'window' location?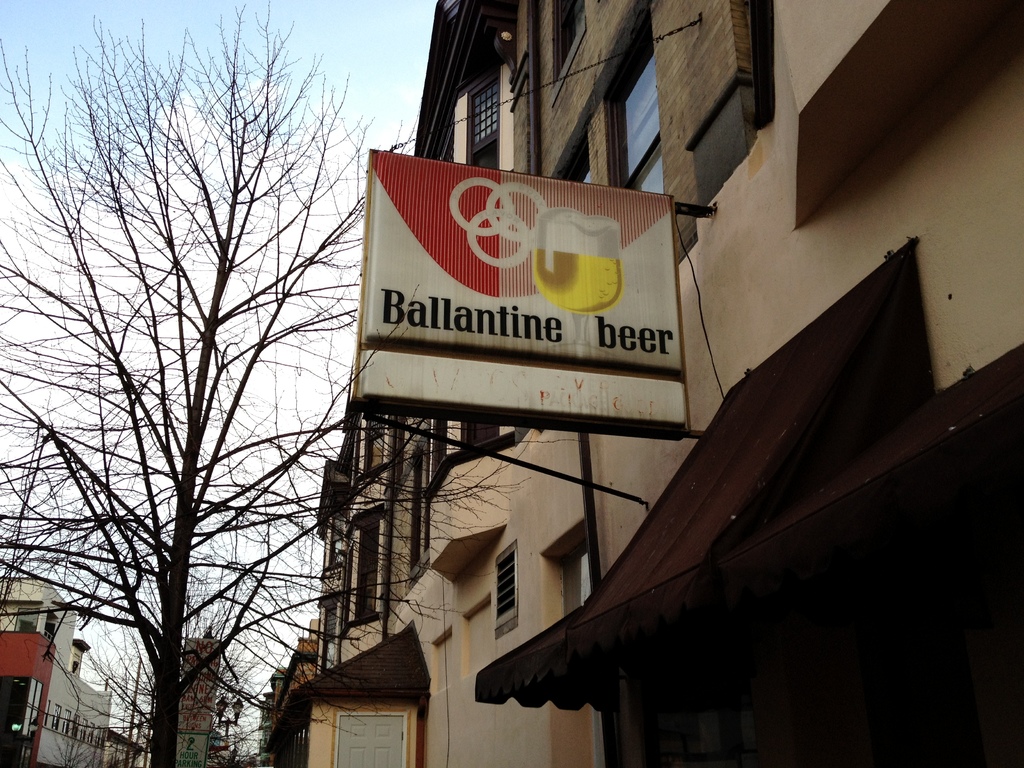
(491, 545, 525, 640)
